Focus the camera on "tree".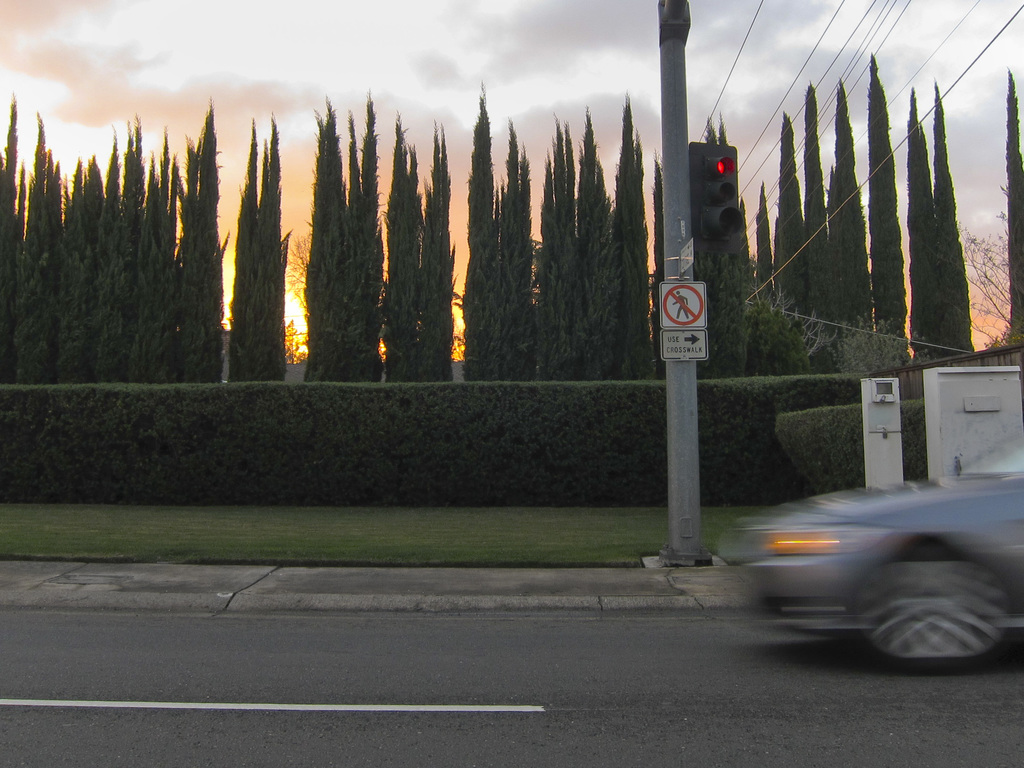
Focus region: 753:179:781:312.
